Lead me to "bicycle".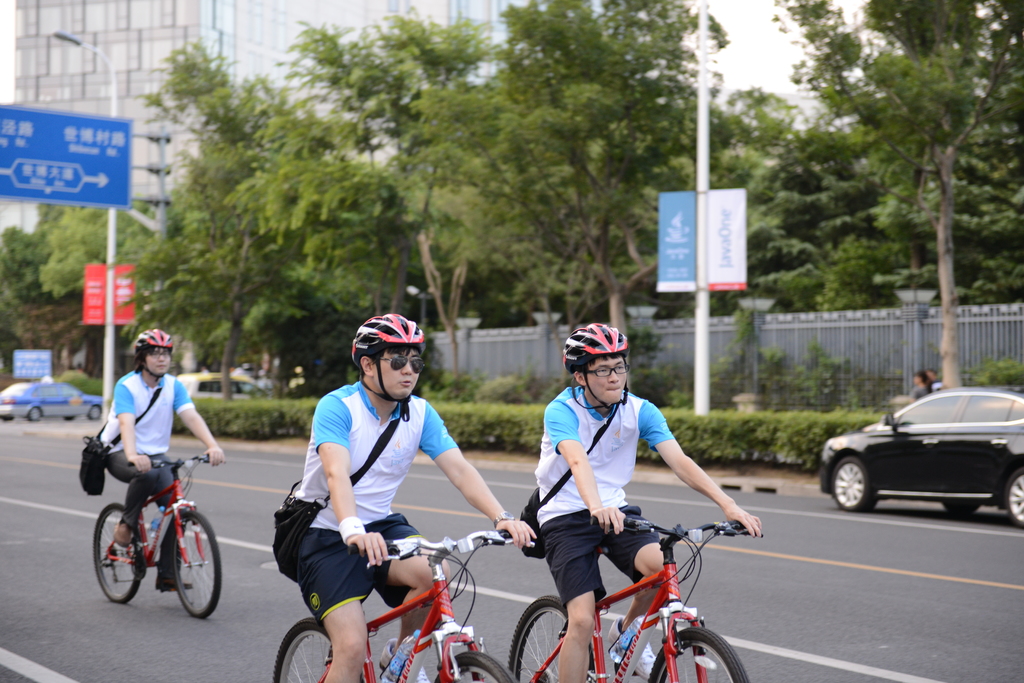
Lead to bbox=(272, 526, 534, 682).
